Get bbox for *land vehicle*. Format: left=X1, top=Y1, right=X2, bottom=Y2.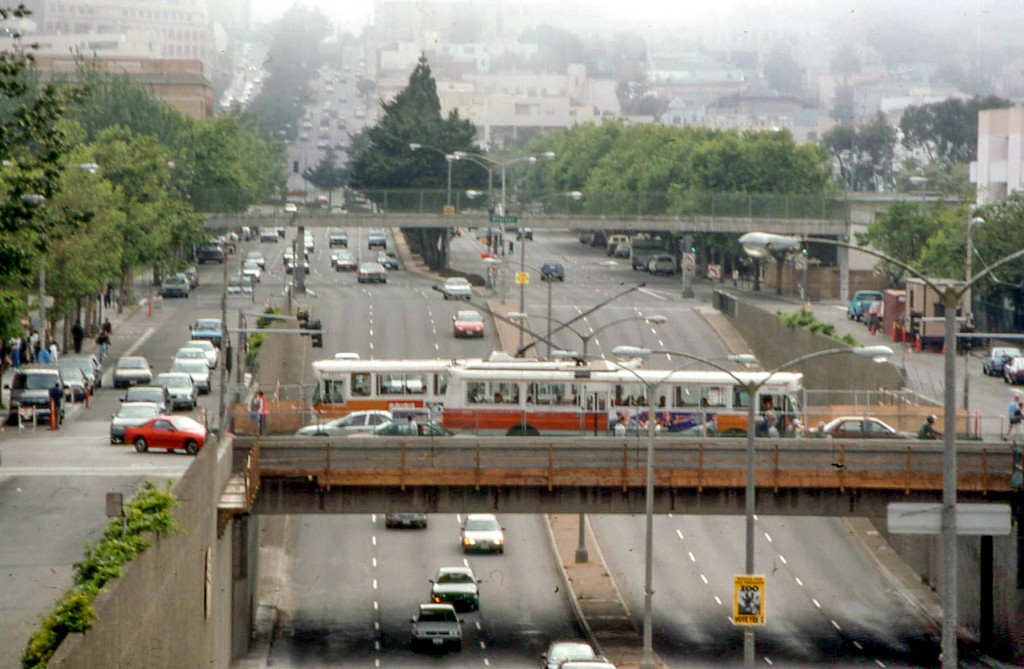
left=476, top=225, right=506, bottom=243.
